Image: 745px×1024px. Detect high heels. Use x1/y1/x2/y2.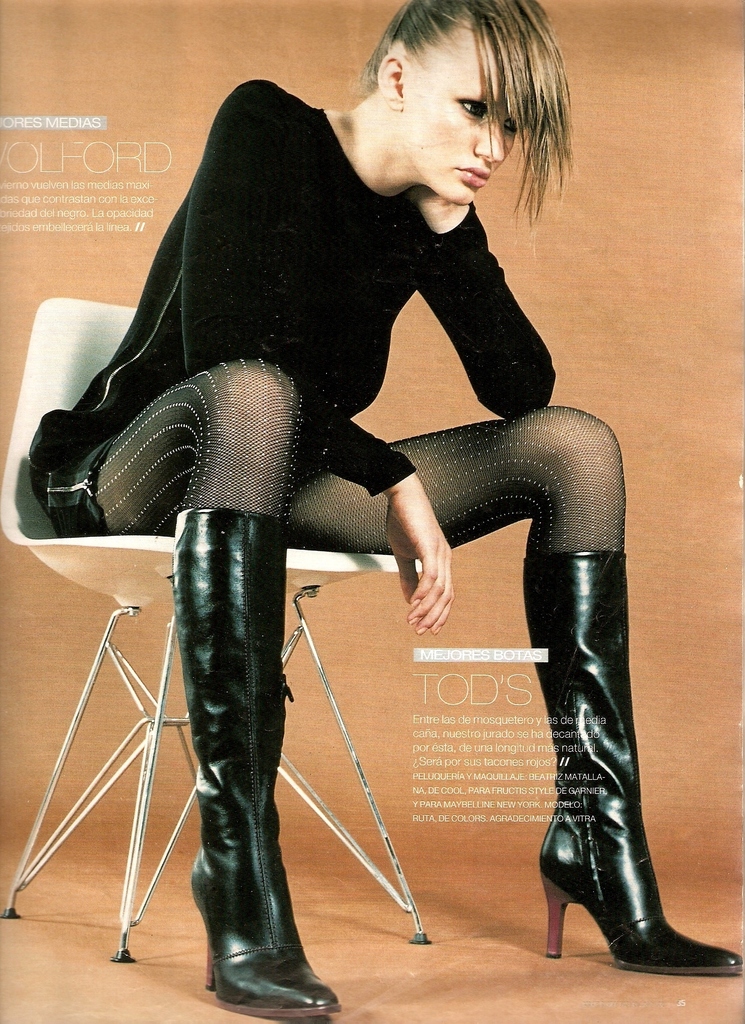
519/547/741/975.
